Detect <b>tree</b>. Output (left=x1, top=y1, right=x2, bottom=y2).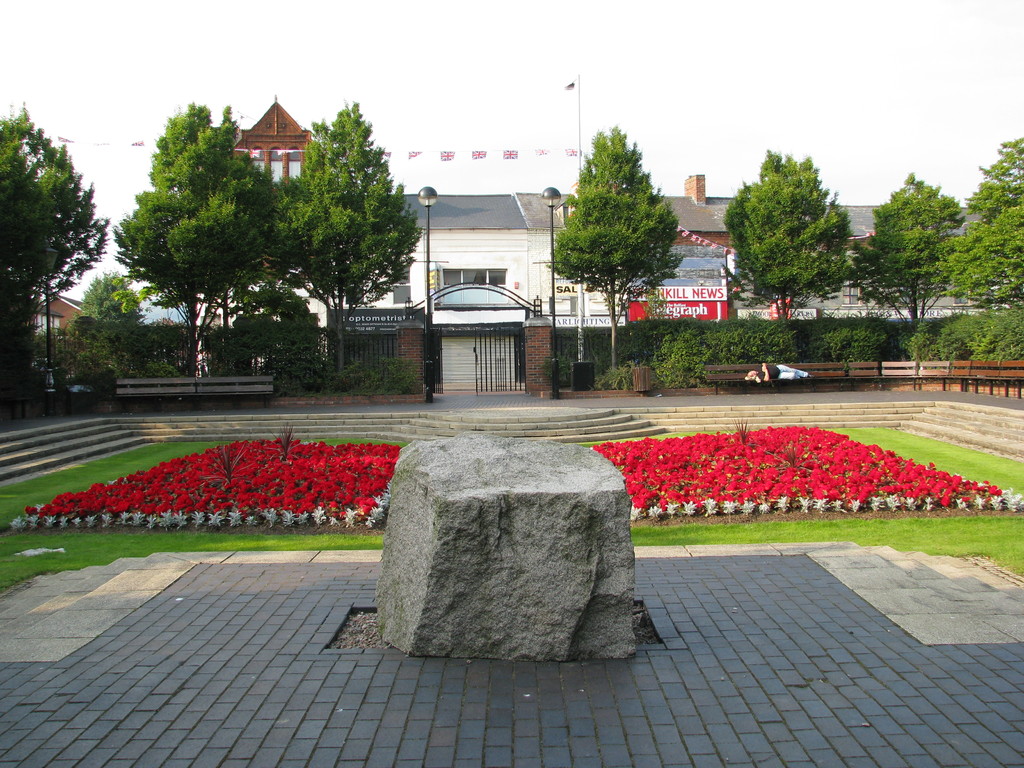
(left=82, top=268, right=138, bottom=329).
